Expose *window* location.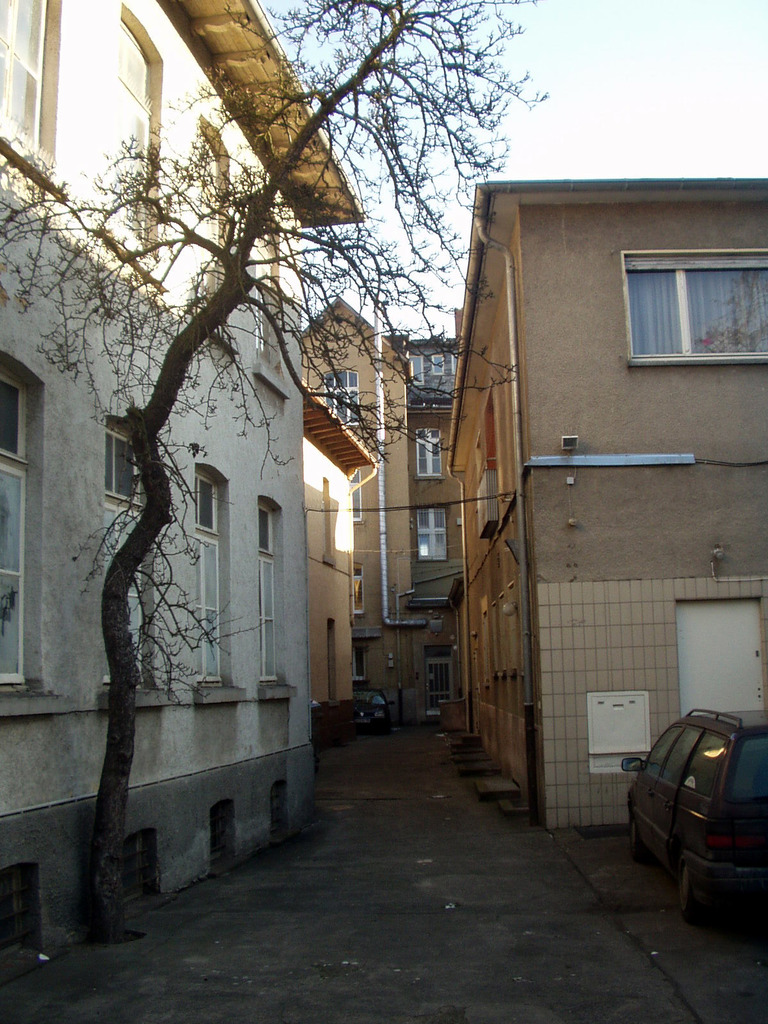
Exposed at select_region(259, 497, 296, 693).
